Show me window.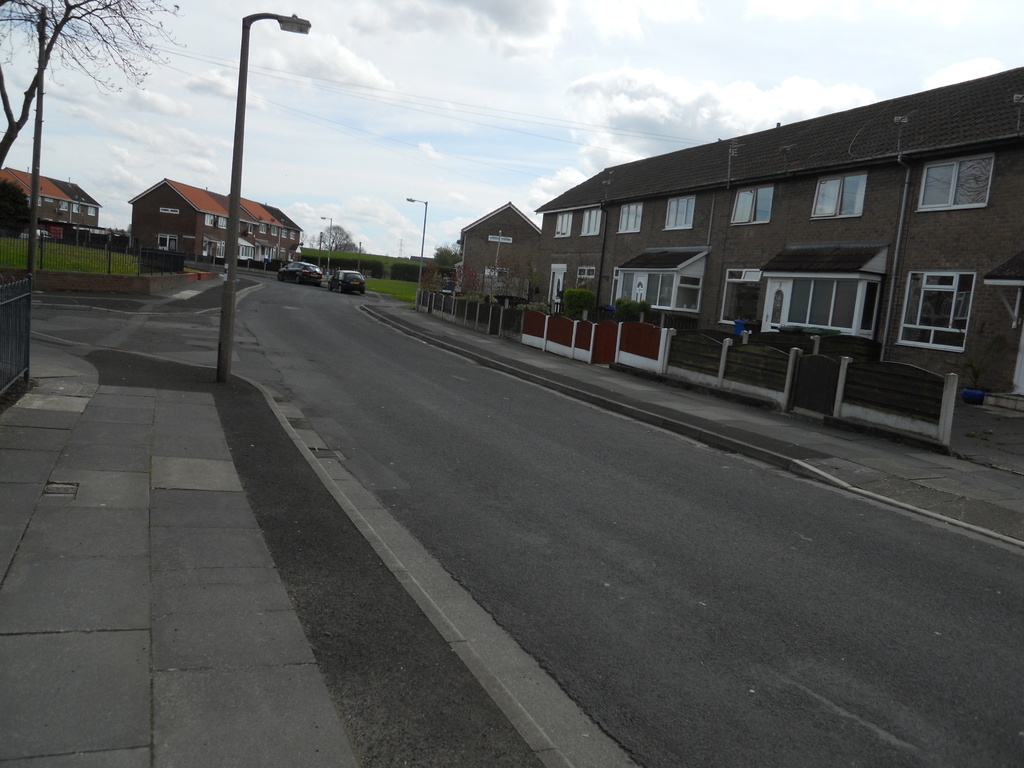
window is here: region(721, 268, 758, 330).
